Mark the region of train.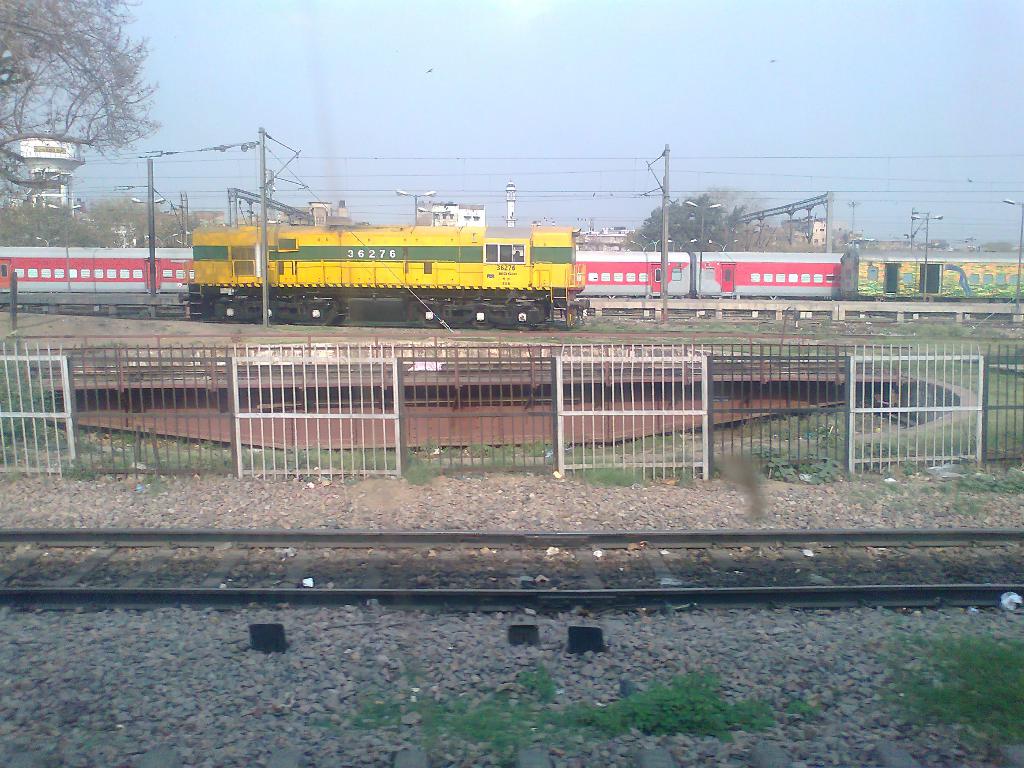
Region: [0, 246, 840, 295].
